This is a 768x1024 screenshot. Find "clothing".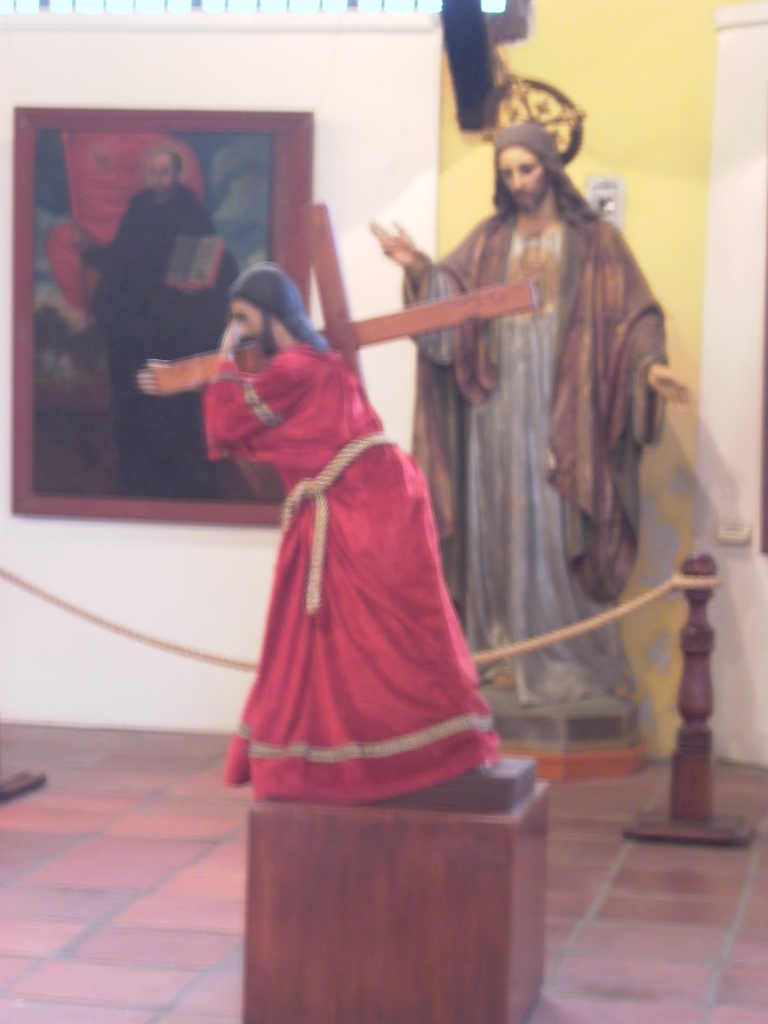
Bounding box: [91,164,239,486].
